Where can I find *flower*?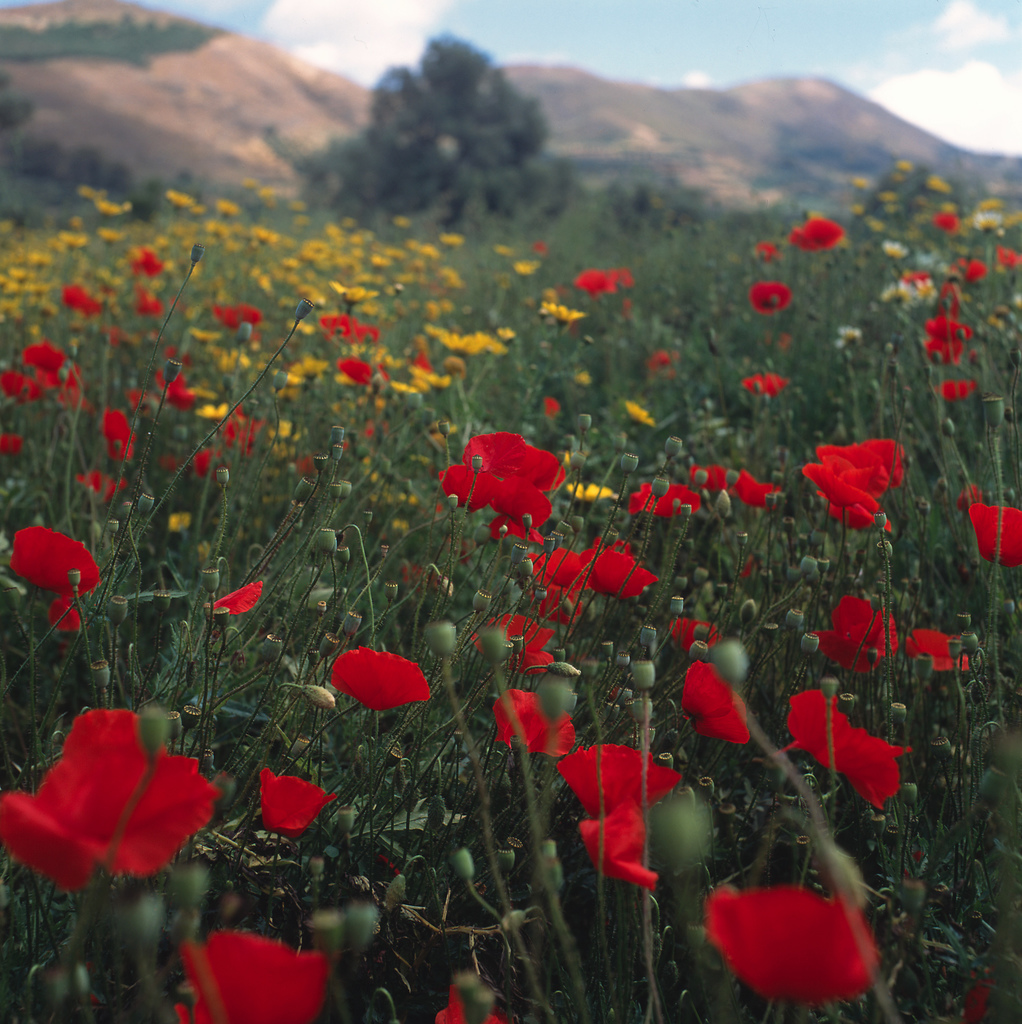
You can find it at bbox=[932, 374, 977, 403].
